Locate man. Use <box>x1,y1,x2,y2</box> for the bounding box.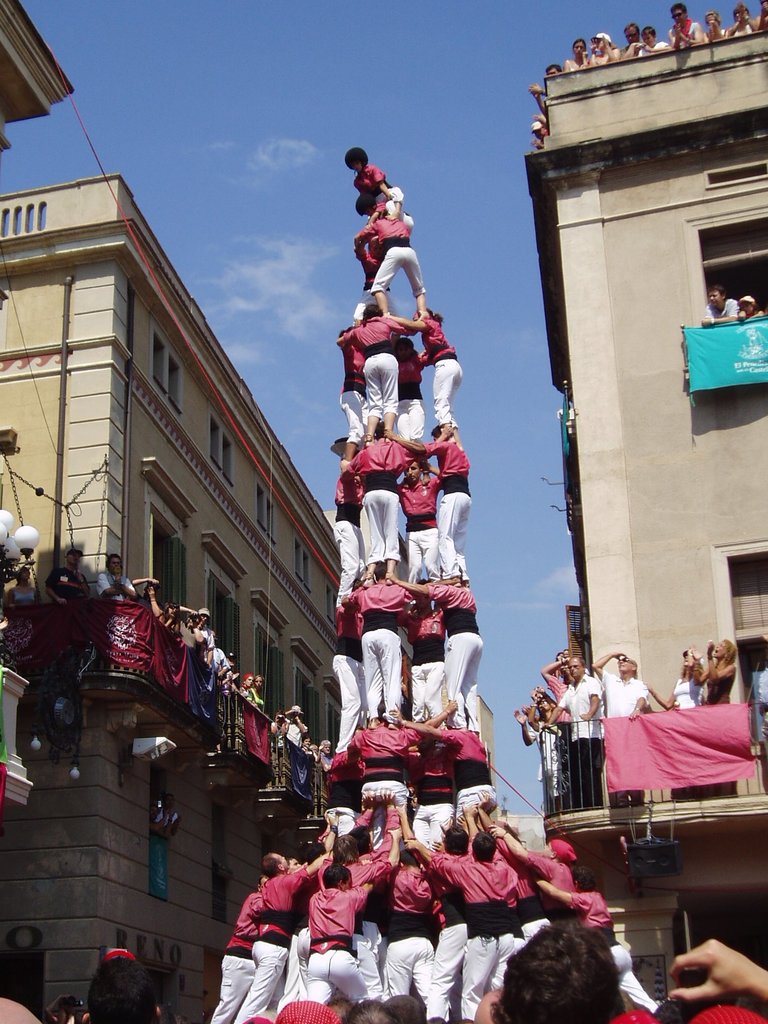
<box>282,701,307,747</box>.
